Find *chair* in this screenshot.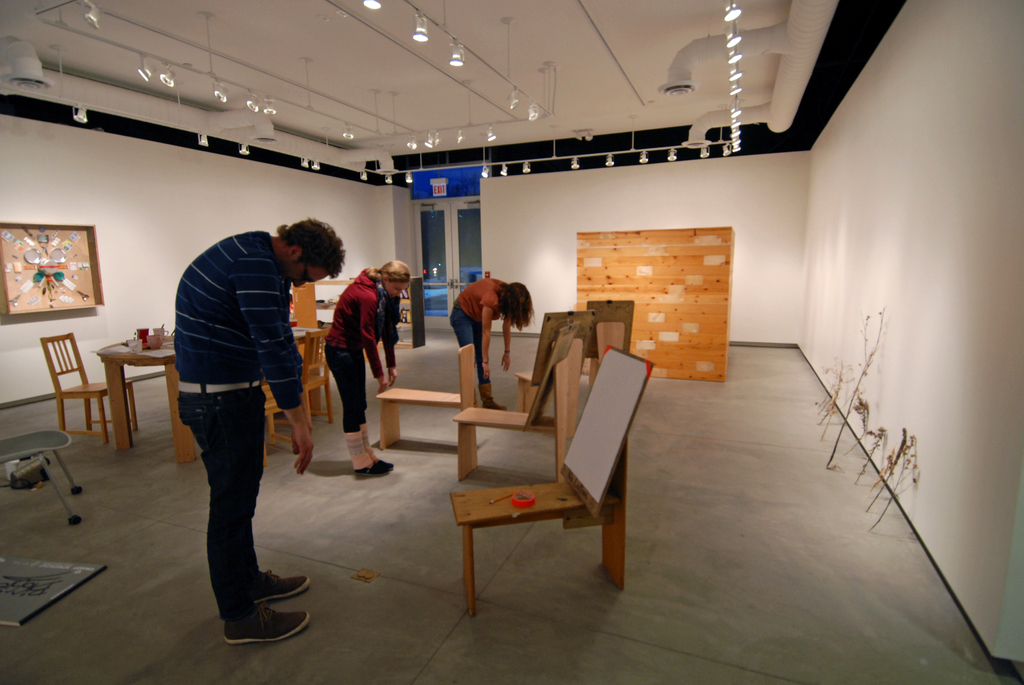
The bounding box for *chair* is [left=371, top=342, right=470, bottom=447].
